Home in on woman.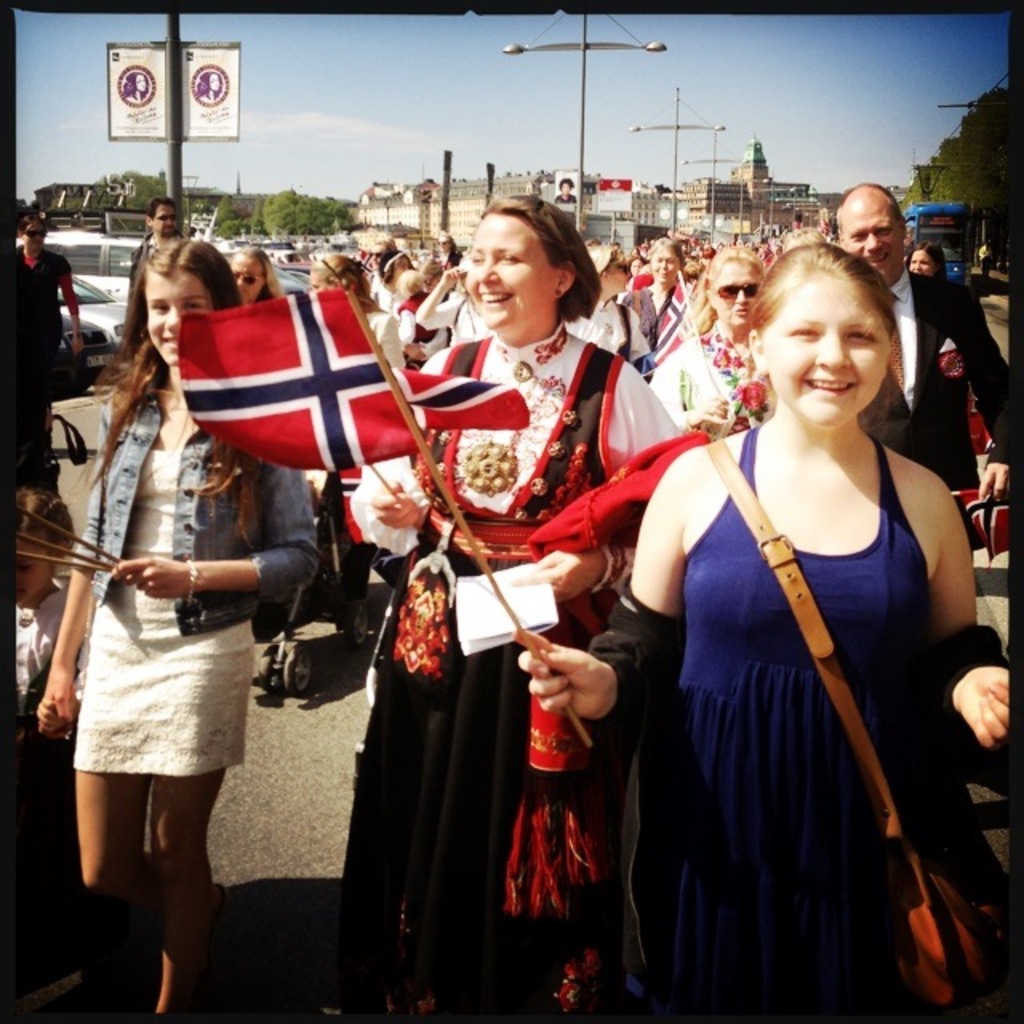
Homed in at crop(645, 262, 776, 448).
